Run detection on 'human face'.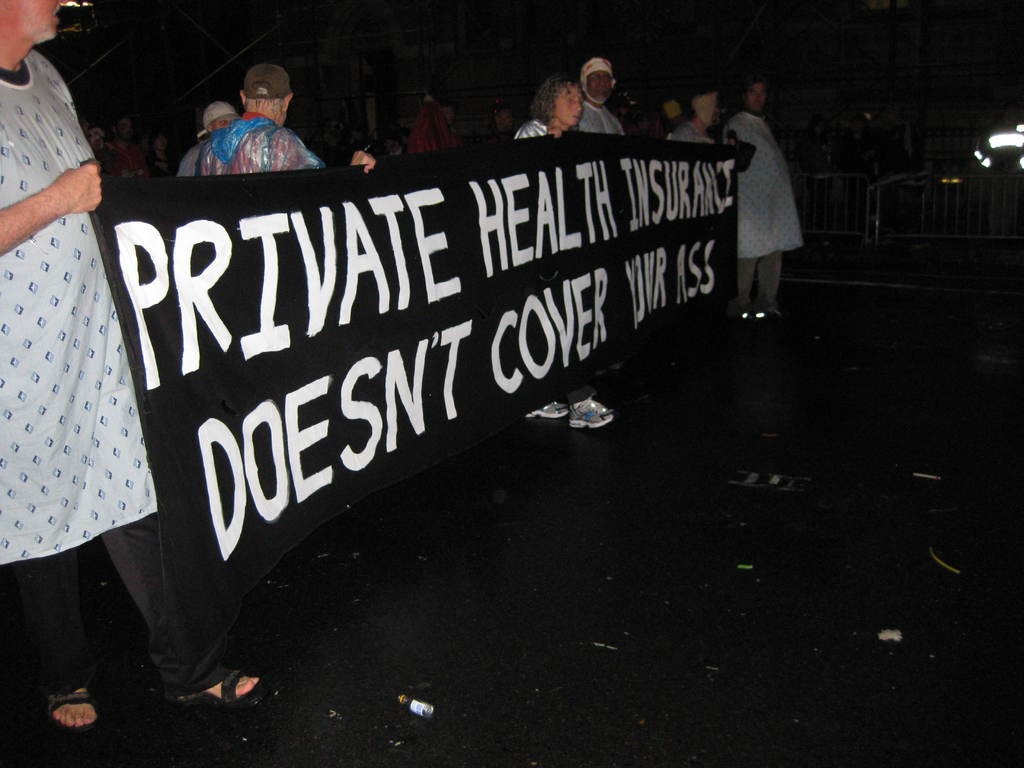
Result: <region>744, 81, 766, 112</region>.
